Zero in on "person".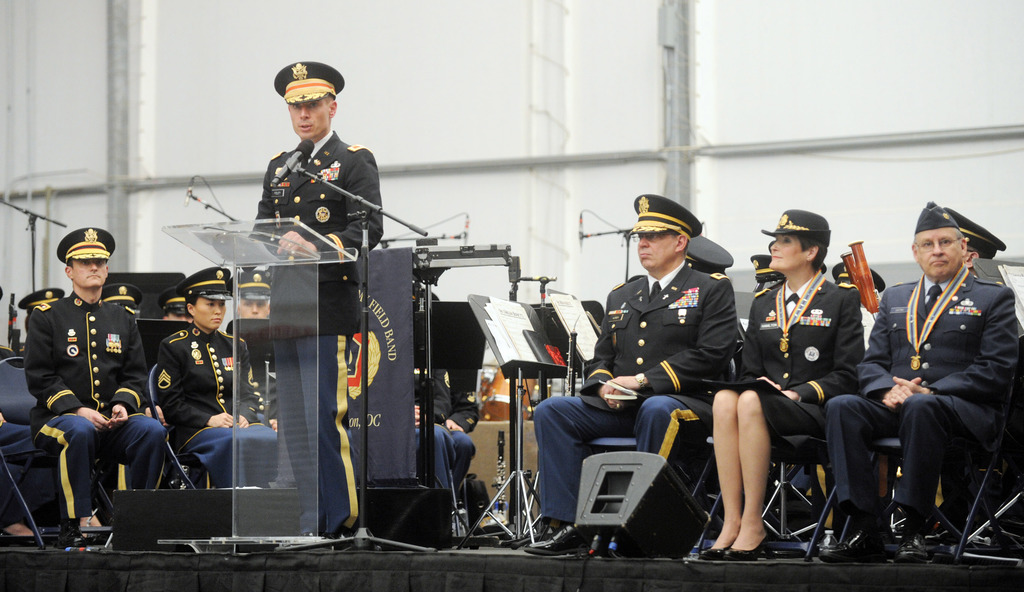
Zeroed in: pyautogui.locateOnScreen(155, 264, 276, 485).
